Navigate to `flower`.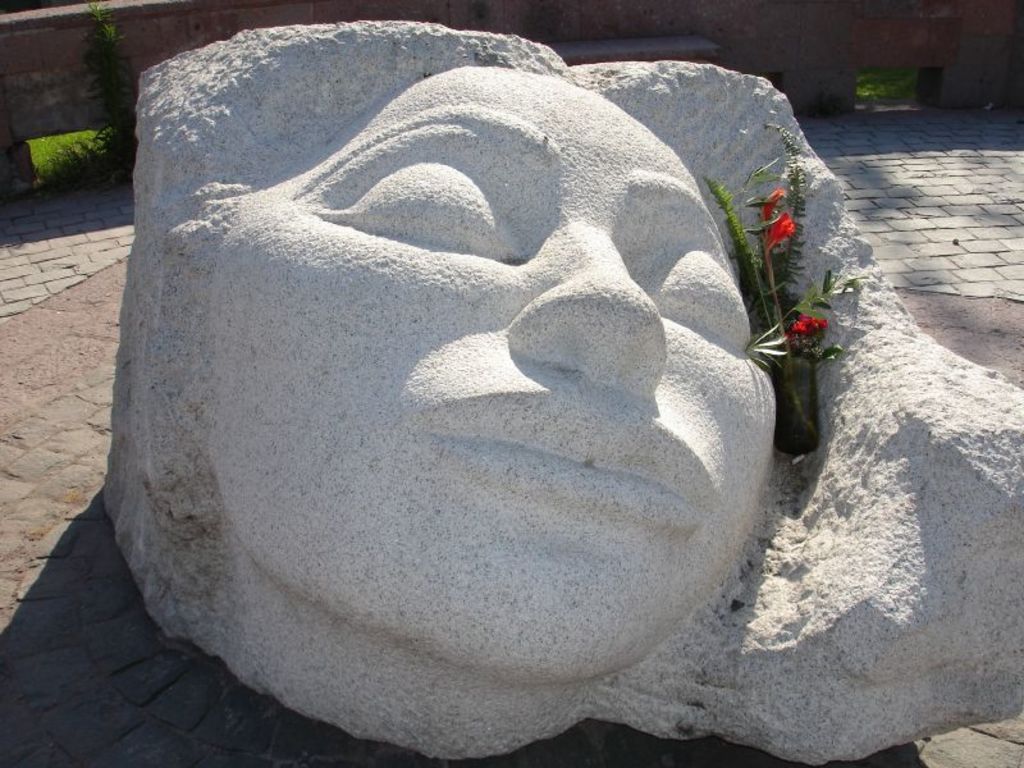
Navigation target: 788/311/828/339.
